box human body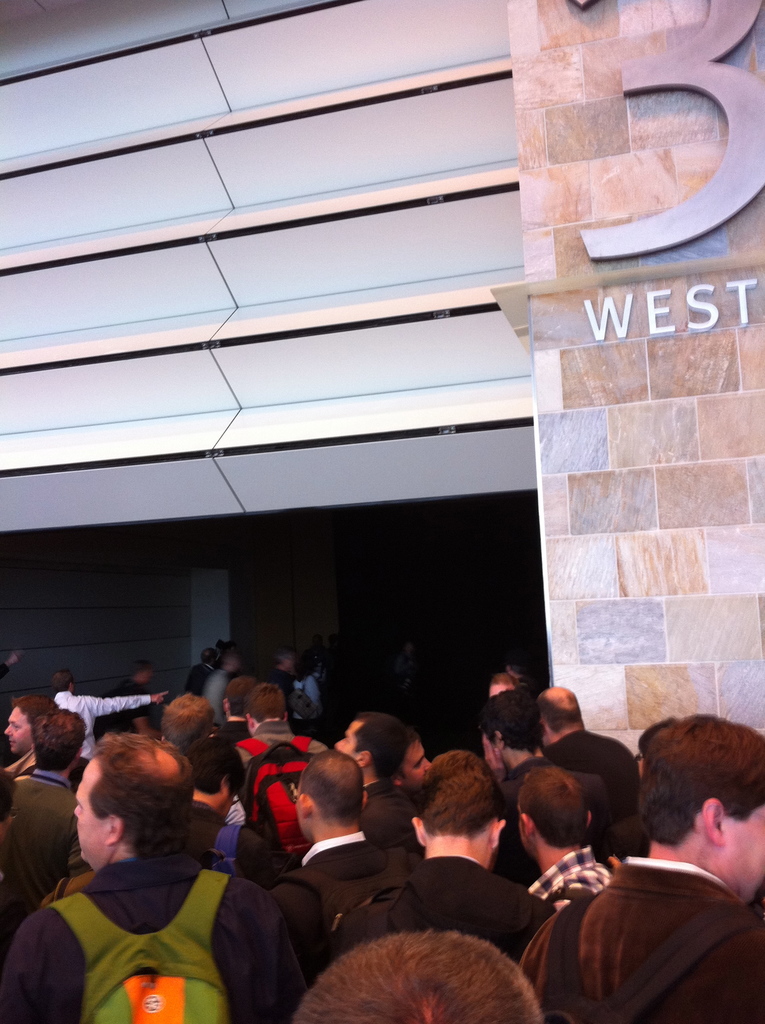
x1=266 y1=746 x2=394 y2=946
